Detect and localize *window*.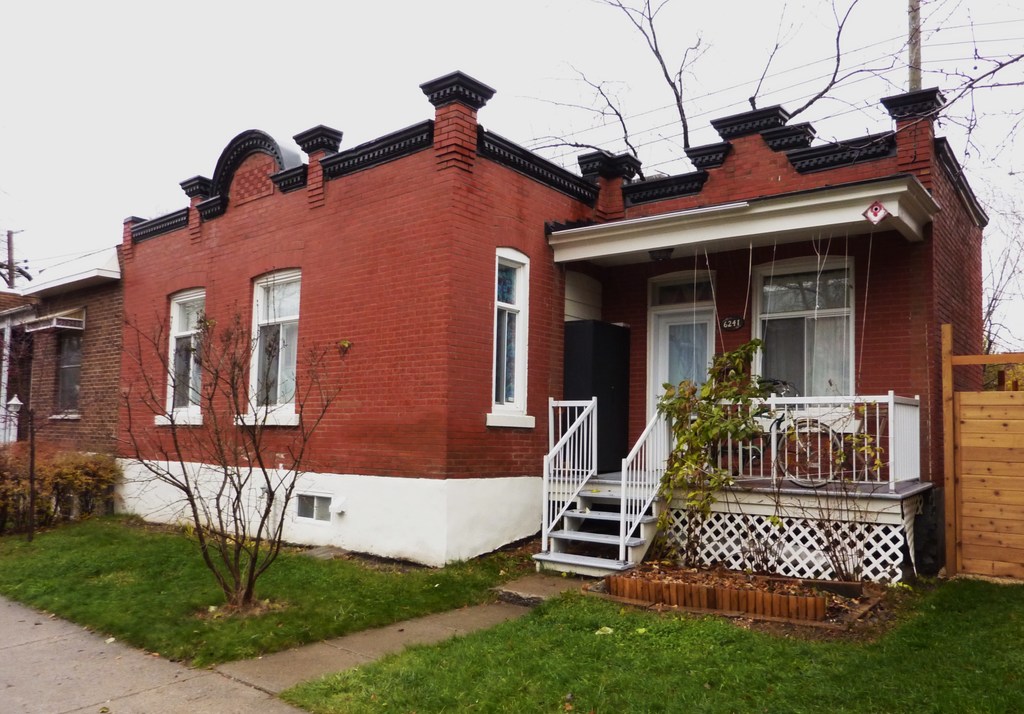
Localized at <bbox>152, 286, 204, 426</bbox>.
